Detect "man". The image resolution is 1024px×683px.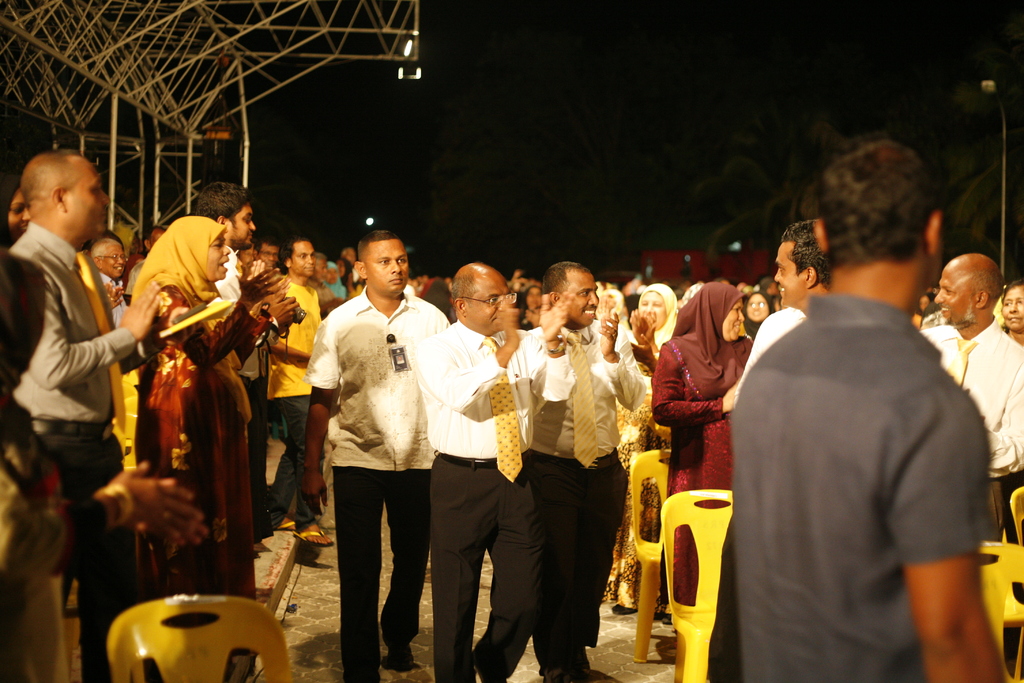
720,199,1002,679.
